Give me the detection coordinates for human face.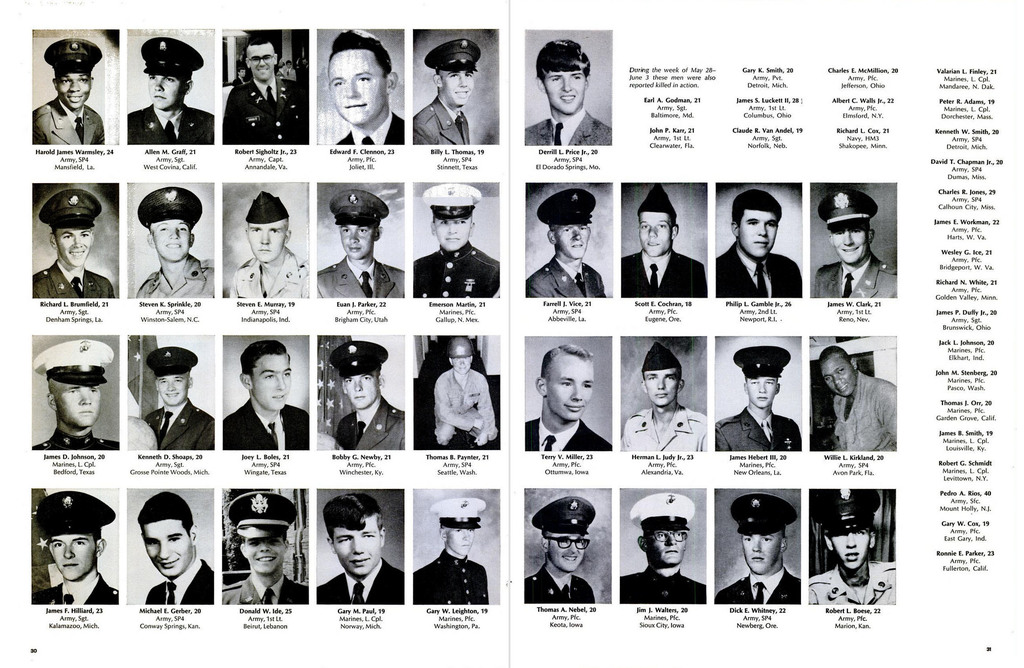
box=[553, 223, 588, 257].
